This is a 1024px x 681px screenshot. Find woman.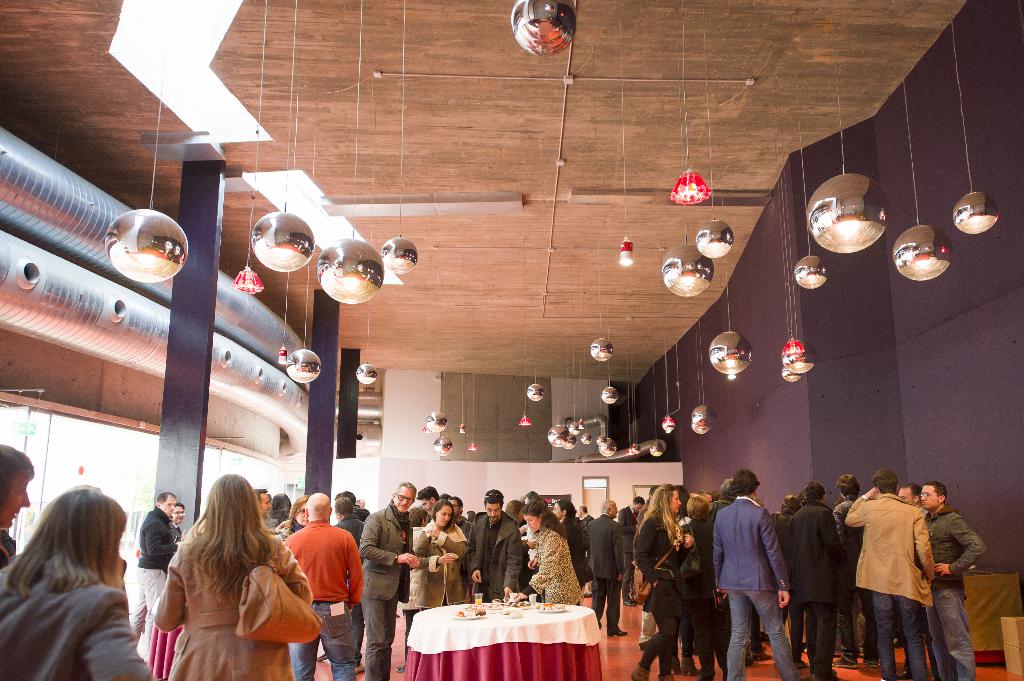
Bounding box: [678,495,730,680].
